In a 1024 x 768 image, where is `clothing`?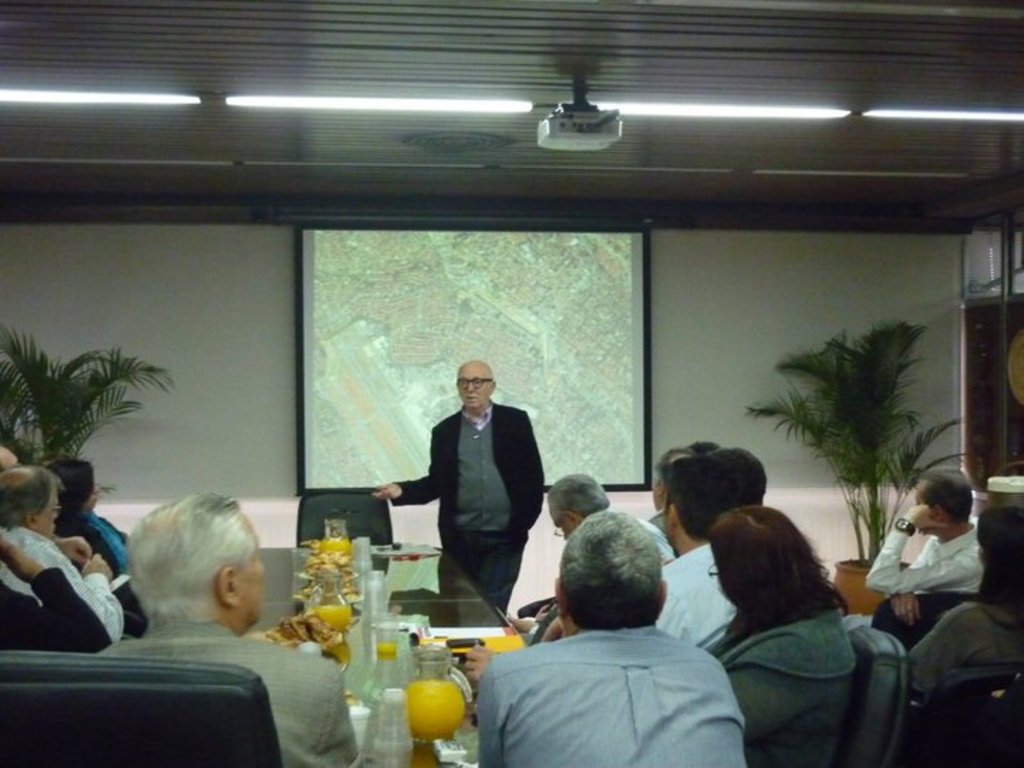
<region>401, 404, 560, 616</region>.
